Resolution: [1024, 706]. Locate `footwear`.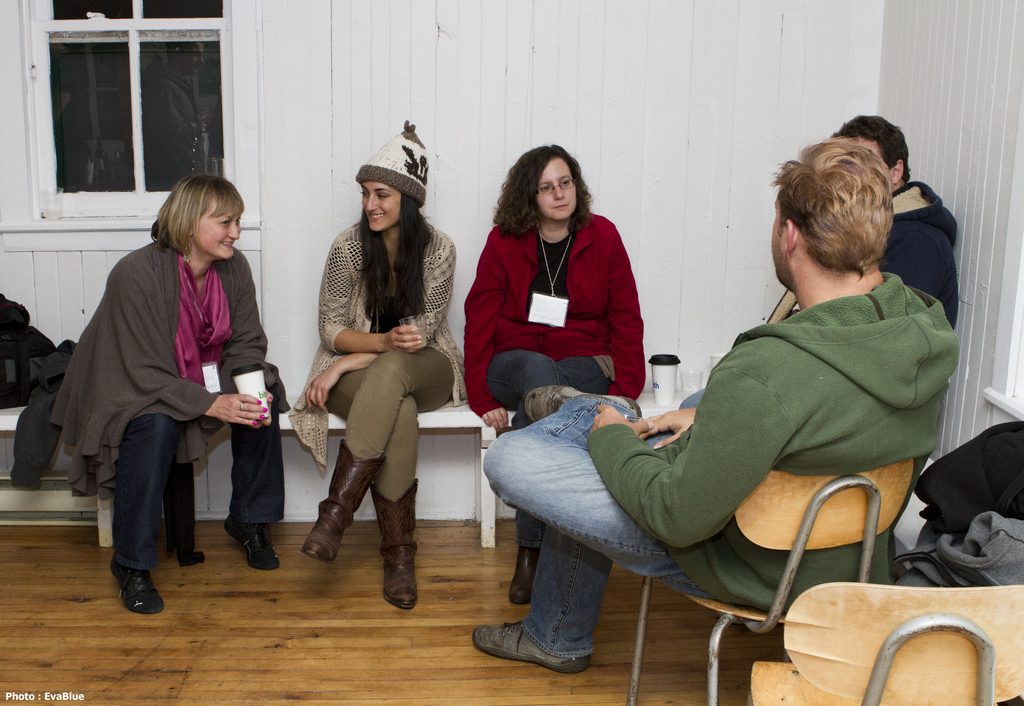
(108, 551, 168, 623).
